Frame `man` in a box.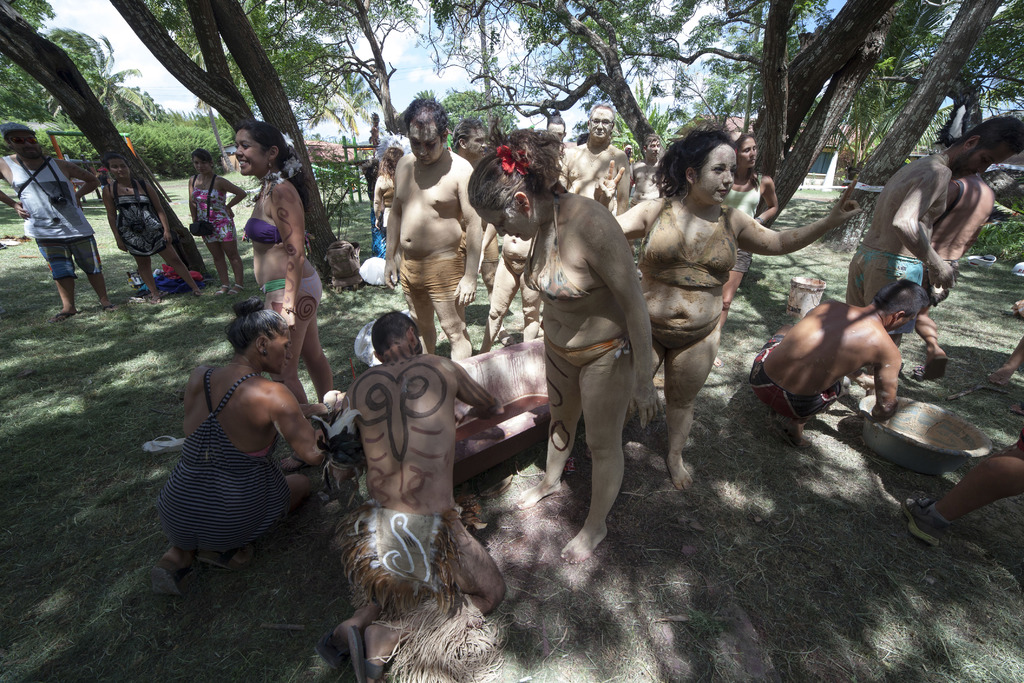
locate(378, 107, 481, 359).
